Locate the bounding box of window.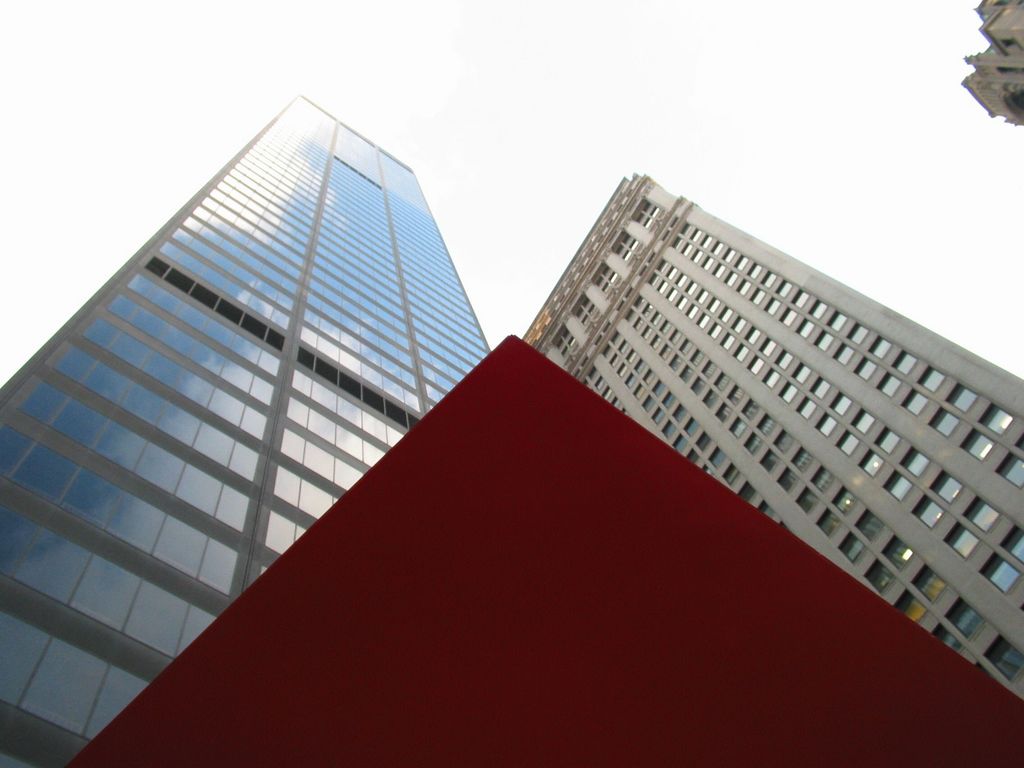
Bounding box: box(890, 349, 917, 374).
